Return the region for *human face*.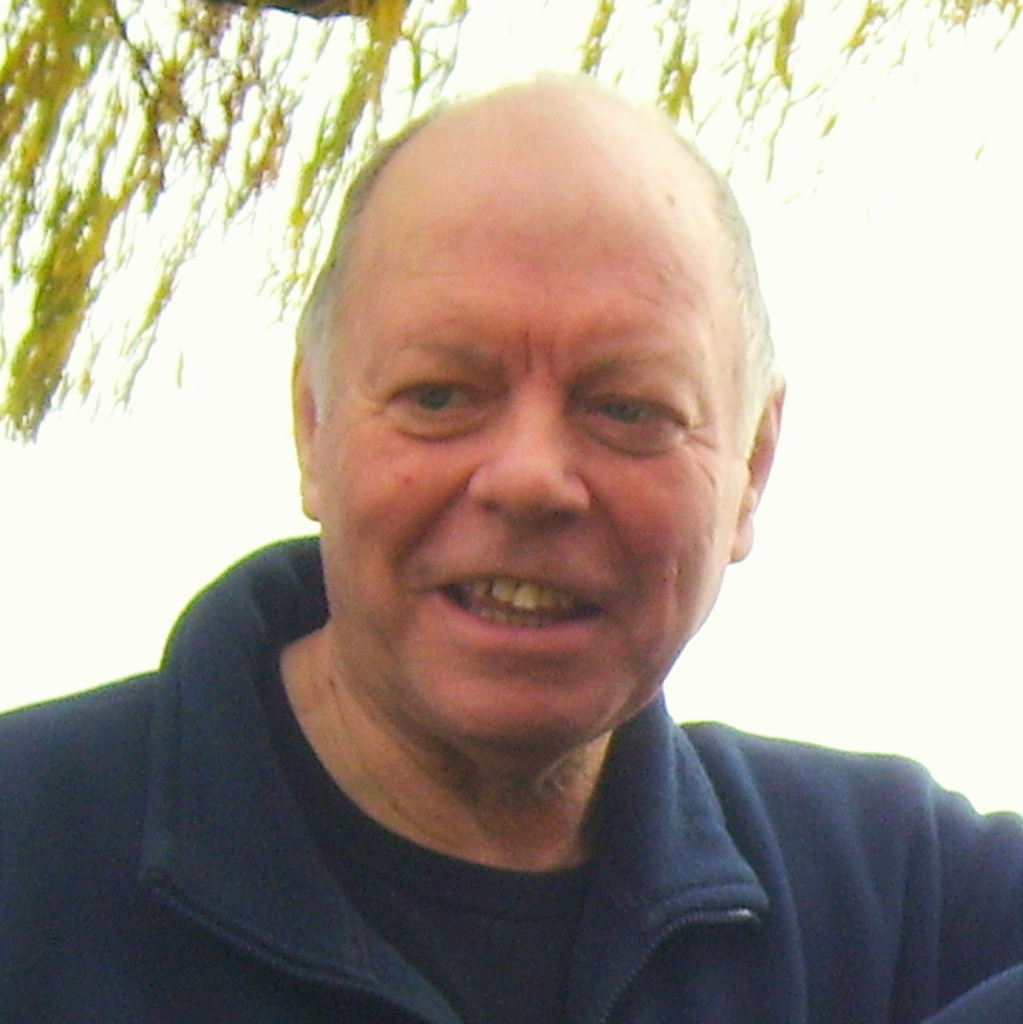
select_region(310, 160, 751, 752).
